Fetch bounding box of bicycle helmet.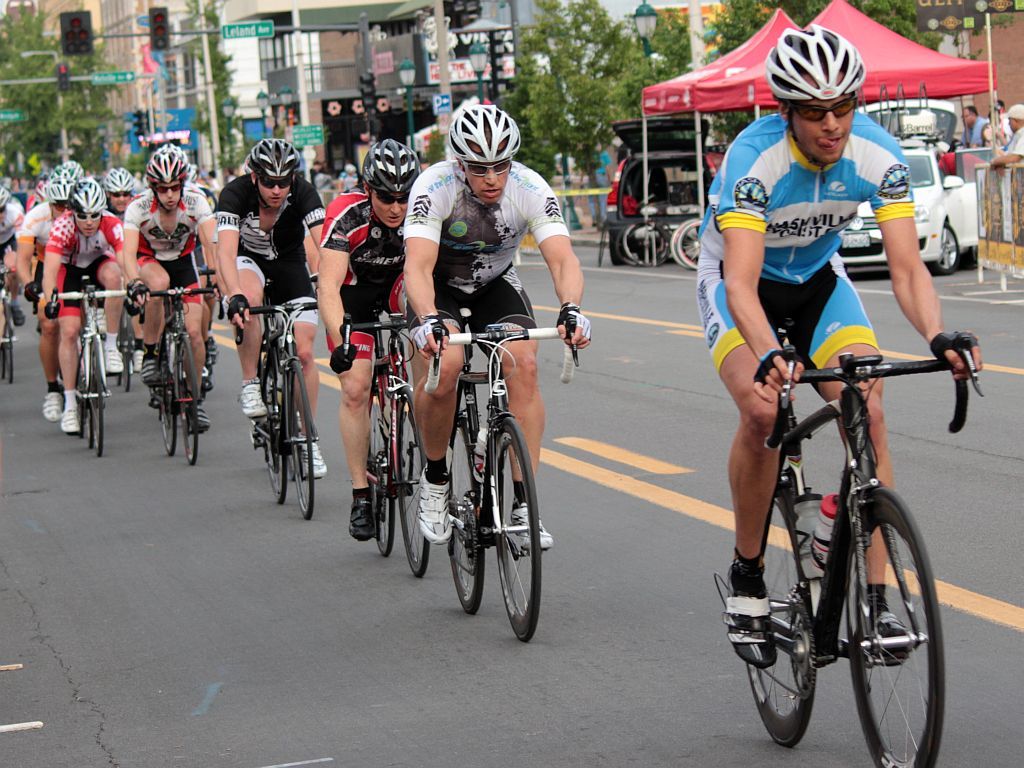
Bbox: box=[366, 135, 418, 194].
